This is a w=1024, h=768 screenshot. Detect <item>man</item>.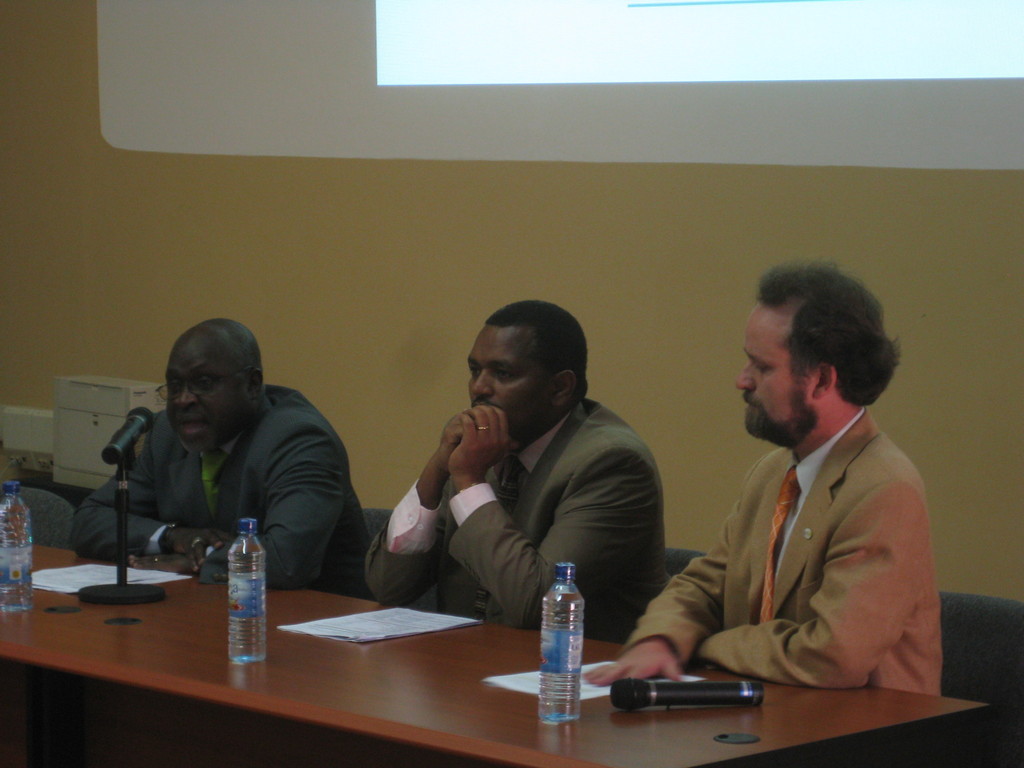
70 312 366 595.
